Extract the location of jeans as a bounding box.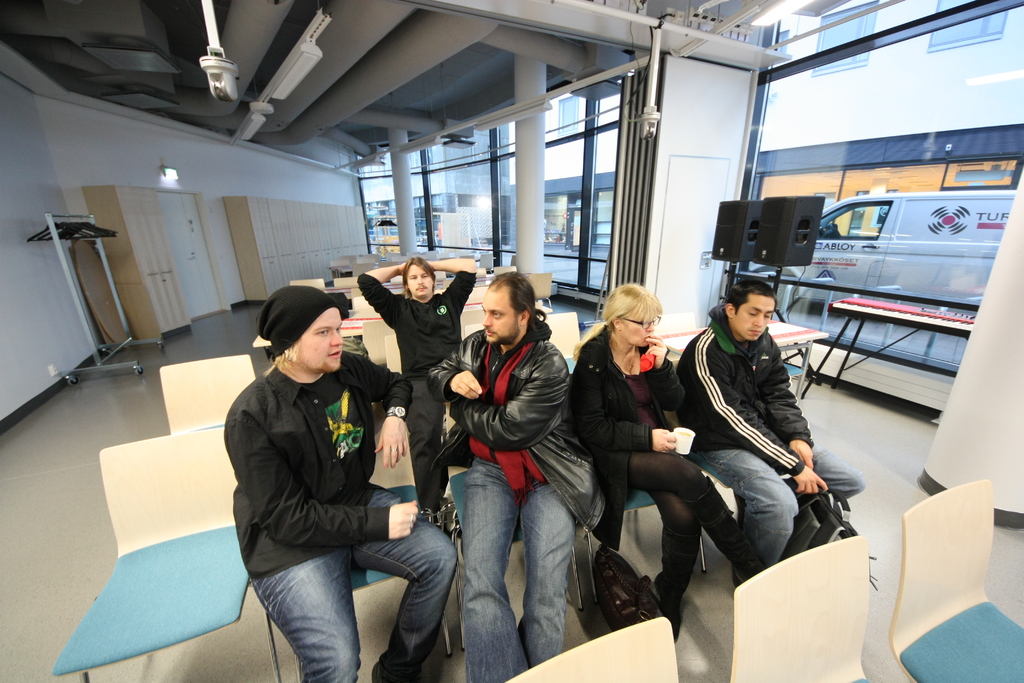
l=443, t=454, r=588, b=671.
